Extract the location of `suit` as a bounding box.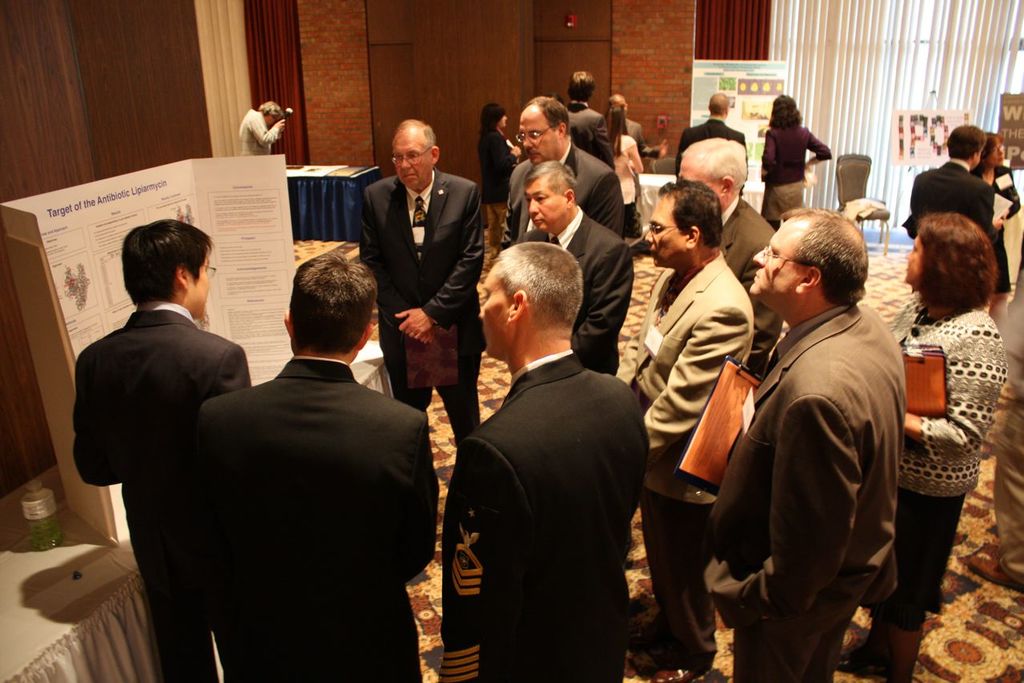
select_region(355, 164, 483, 448).
